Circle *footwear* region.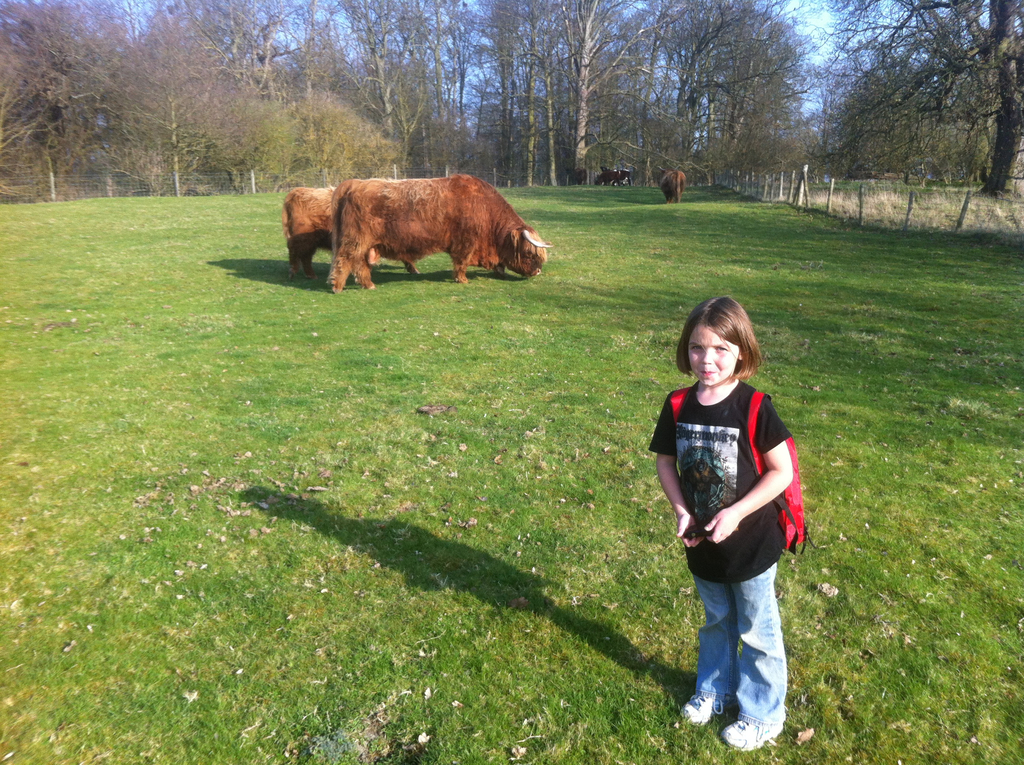
Region: x1=721 y1=720 x2=786 y2=752.
